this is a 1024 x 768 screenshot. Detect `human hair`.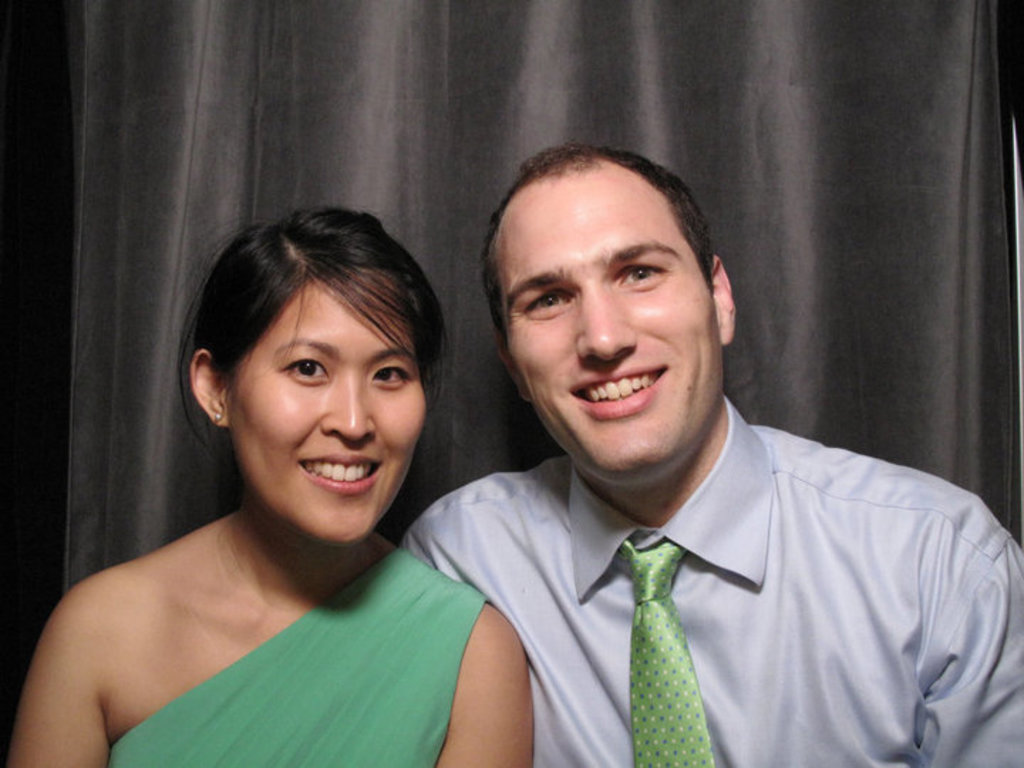
[x1=176, y1=208, x2=441, y2=538].
